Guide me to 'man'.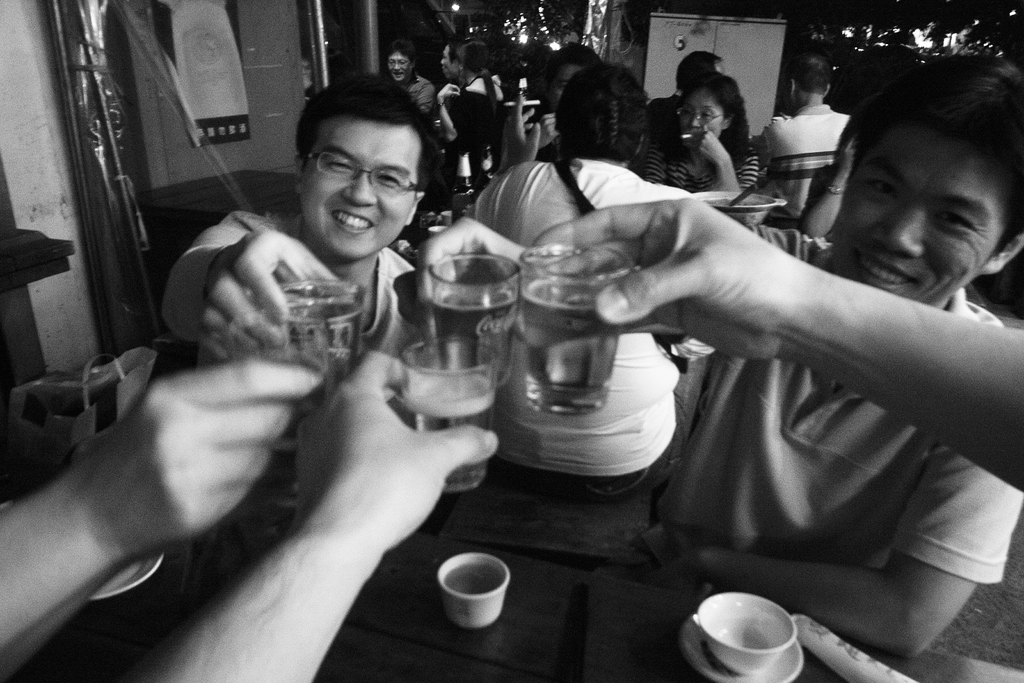
Guidance: (x1=113, y1=344, x2=503, y2=682).
